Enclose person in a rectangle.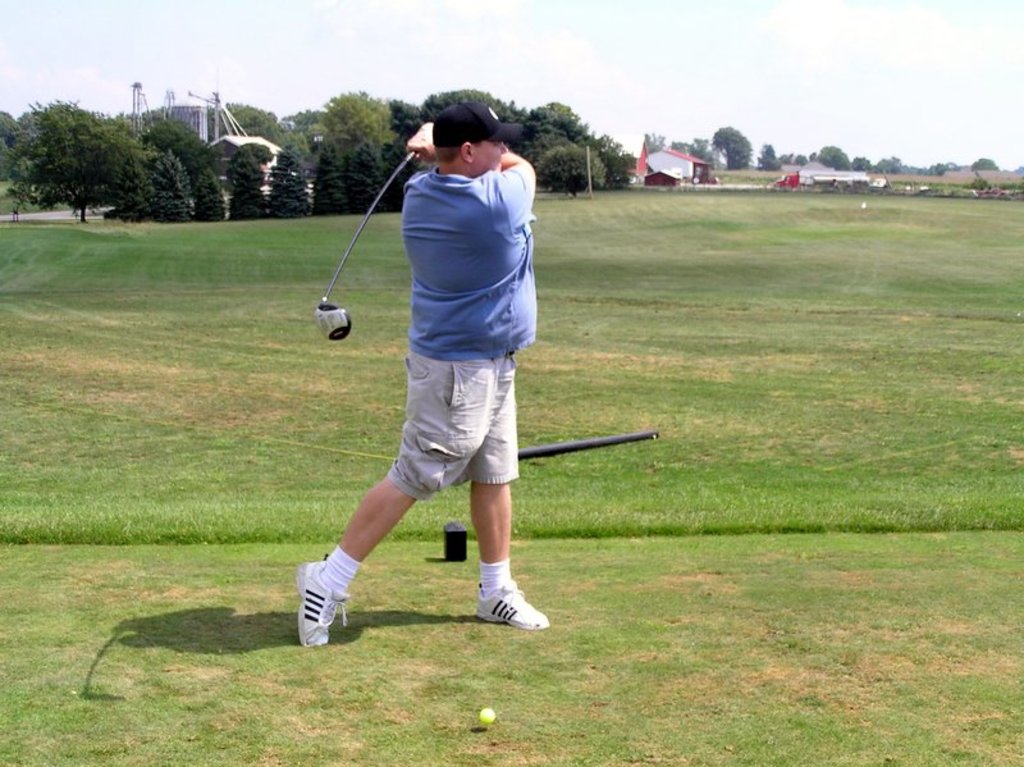
(296,100,549,645).
